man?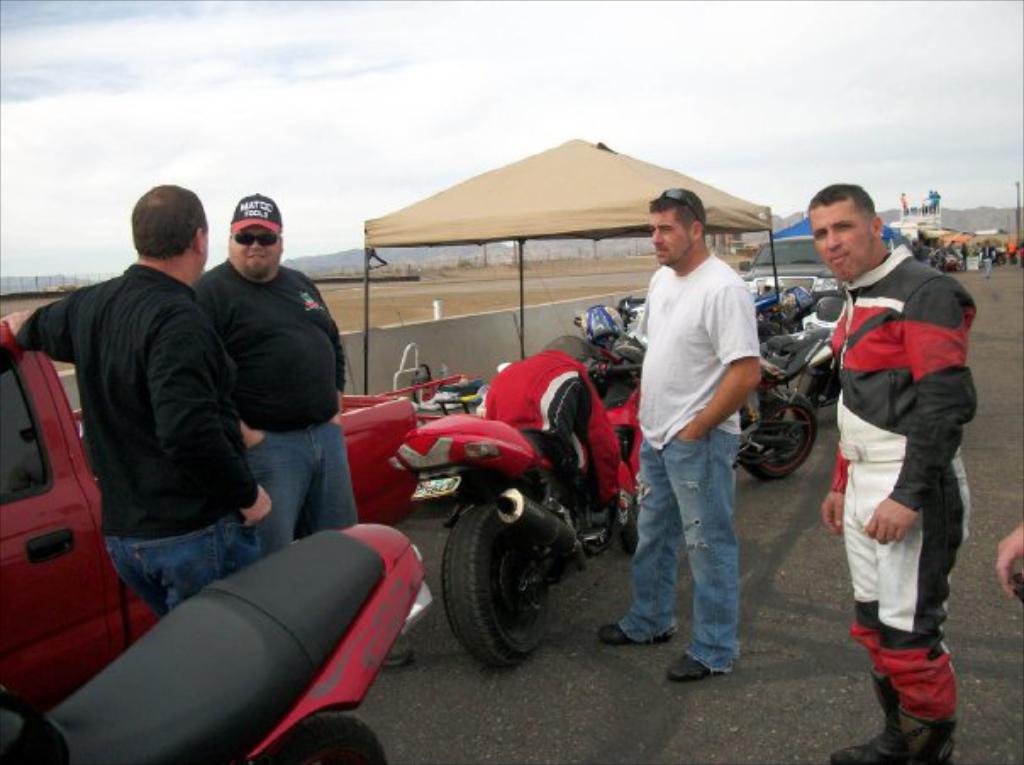
box(807, 176, 980, 763)
